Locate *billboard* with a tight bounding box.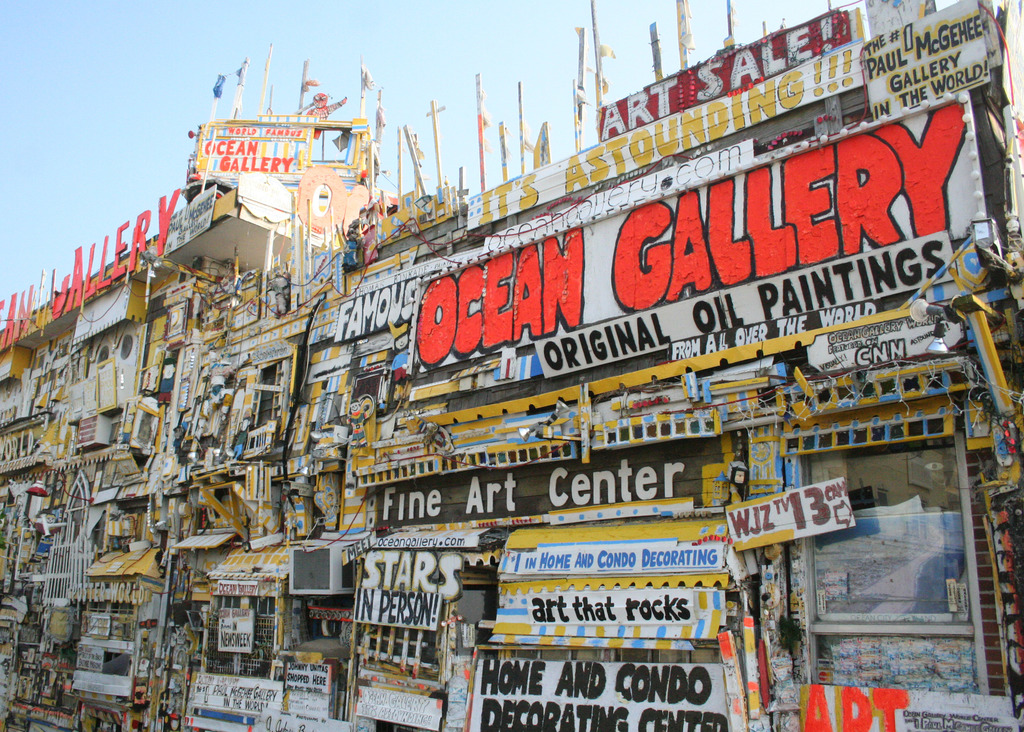
[left=494, top=585, right=719, bottom=643].
